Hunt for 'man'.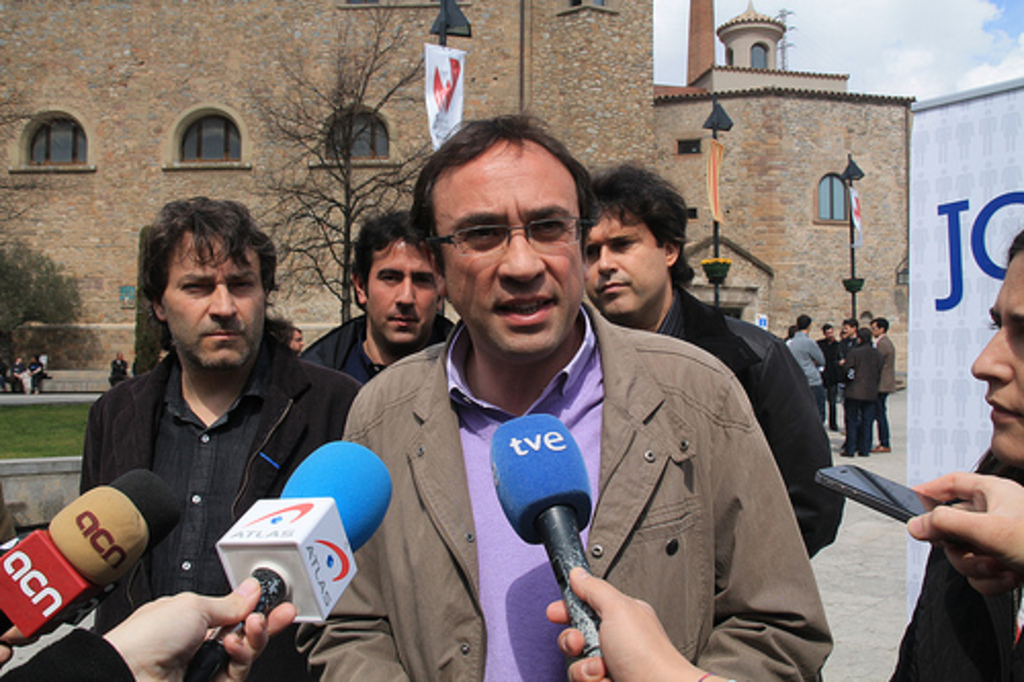
Hunted down at 293/217/467/383.
